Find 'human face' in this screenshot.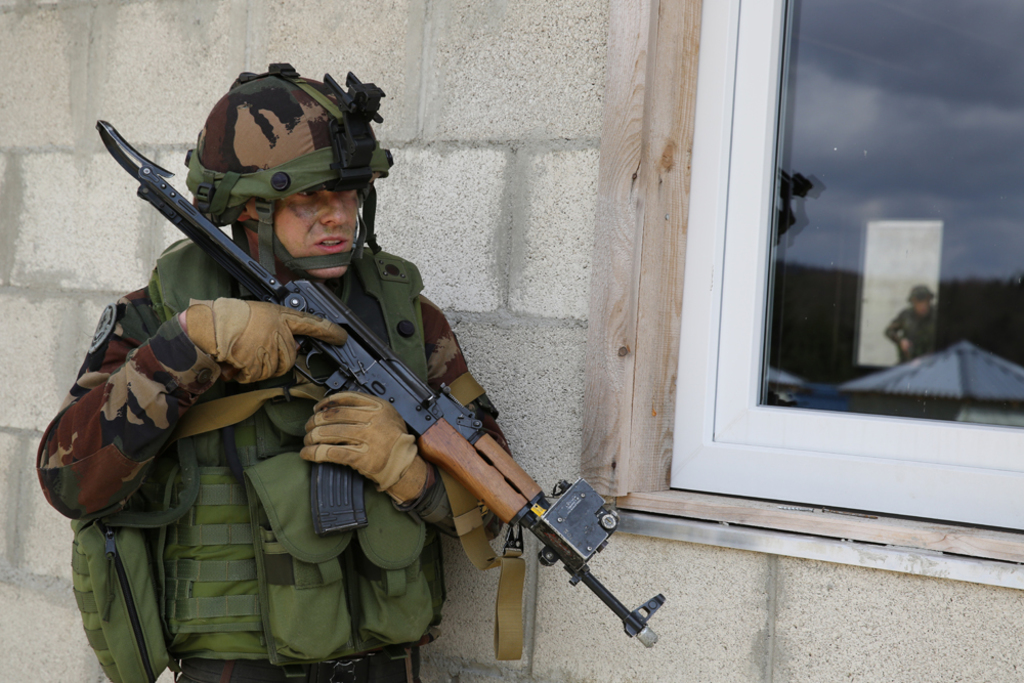
The bounding box for 'human face' is (253,187,359,280).
